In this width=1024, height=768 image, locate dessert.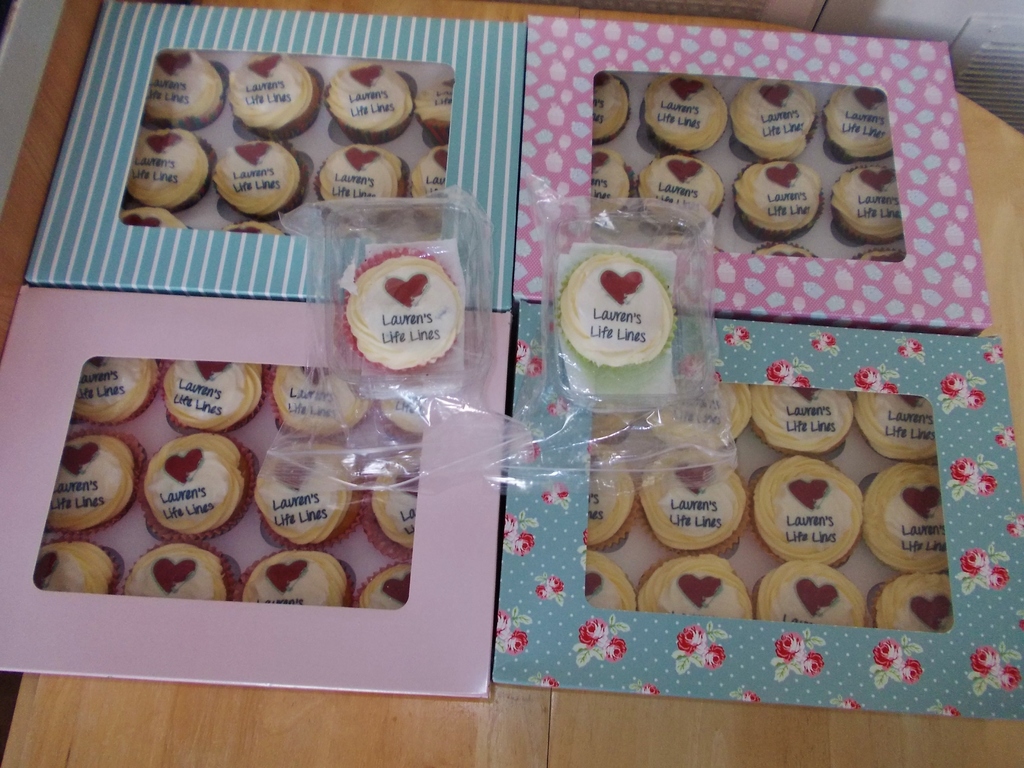
Bounding box: (852, 454, 950, 577).
